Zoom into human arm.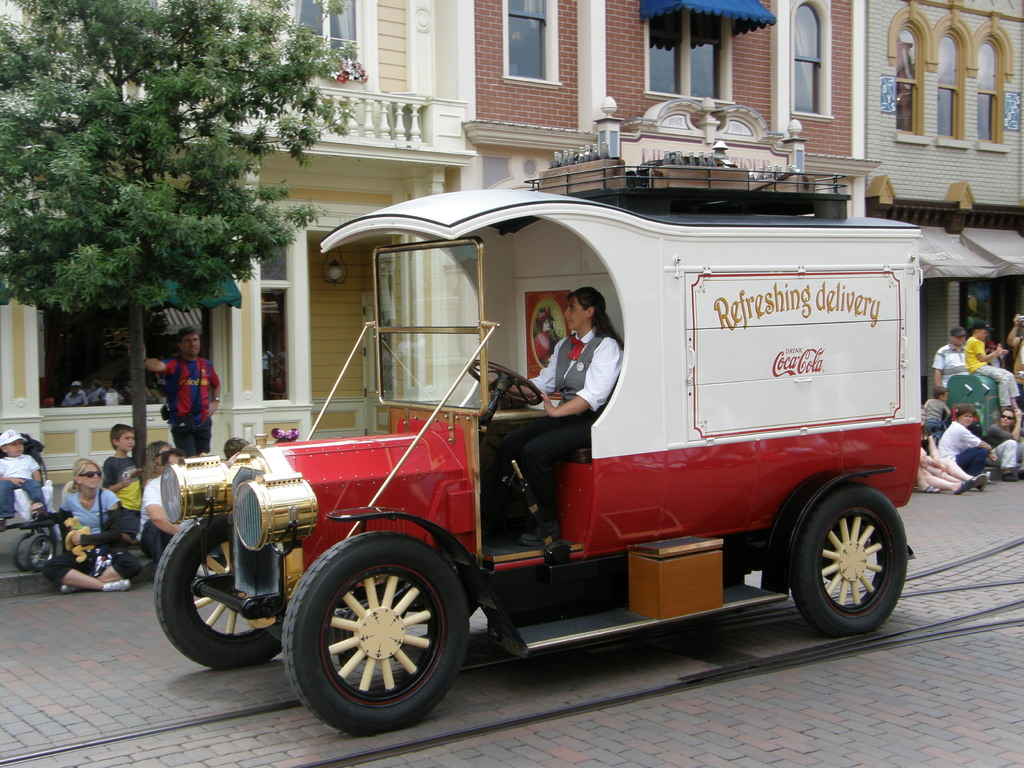
Zoom target: [x1=102, y1=461, x2=129, y2=495].
